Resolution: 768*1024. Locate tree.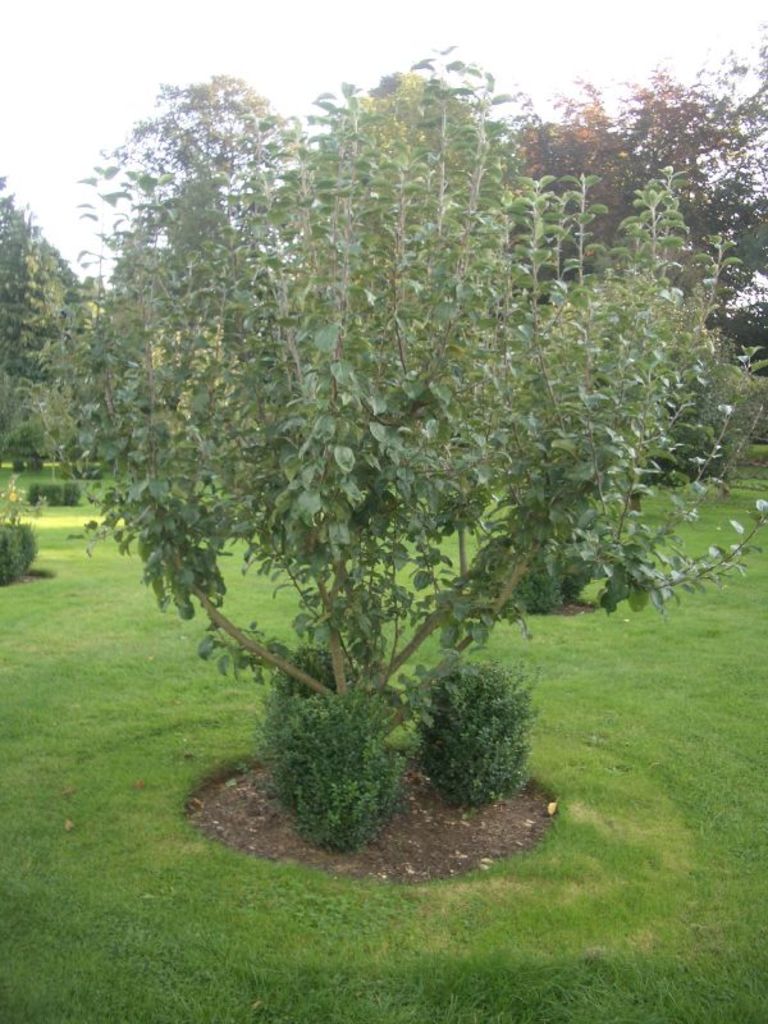
452,32,767,495.
